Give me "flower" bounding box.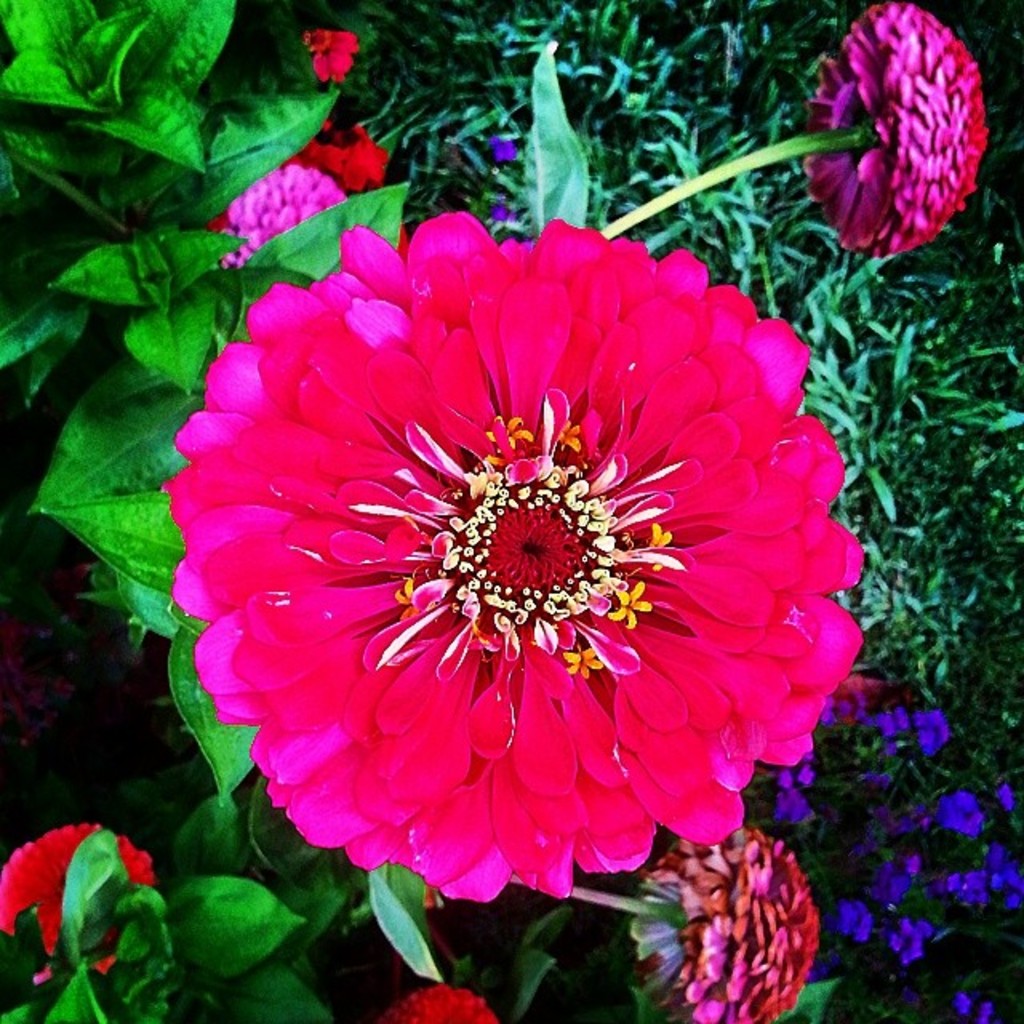
[left=294, top=133, right=392, bottom=189].
